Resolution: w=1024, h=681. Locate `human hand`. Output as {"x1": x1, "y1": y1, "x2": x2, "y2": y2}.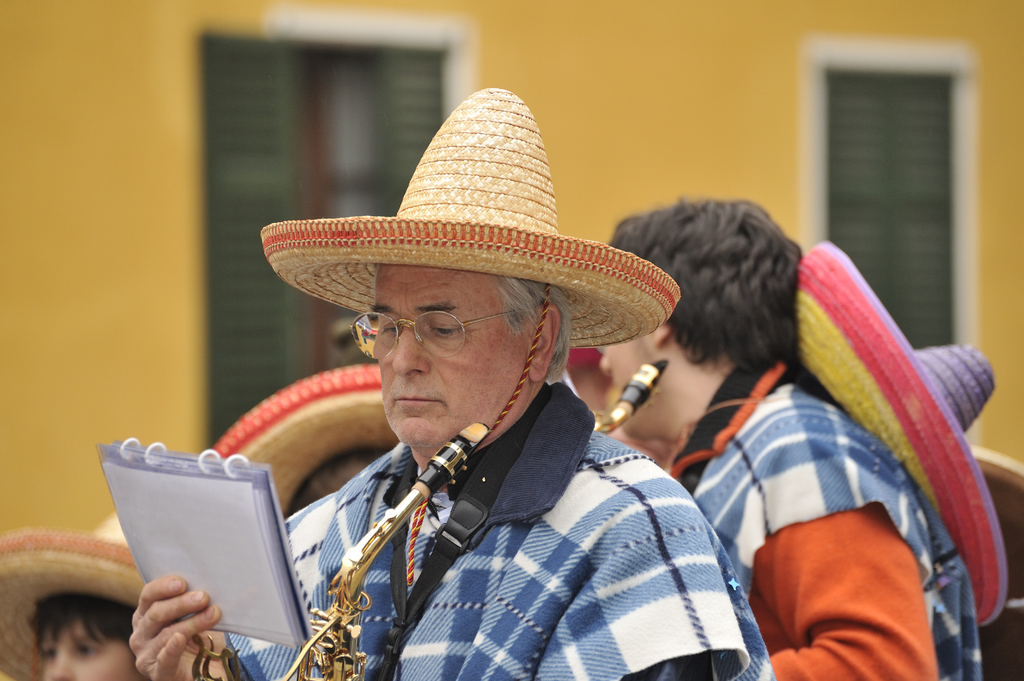
{"x1": 121, "y1": 586, "x2": 218, "y2": 665}.
